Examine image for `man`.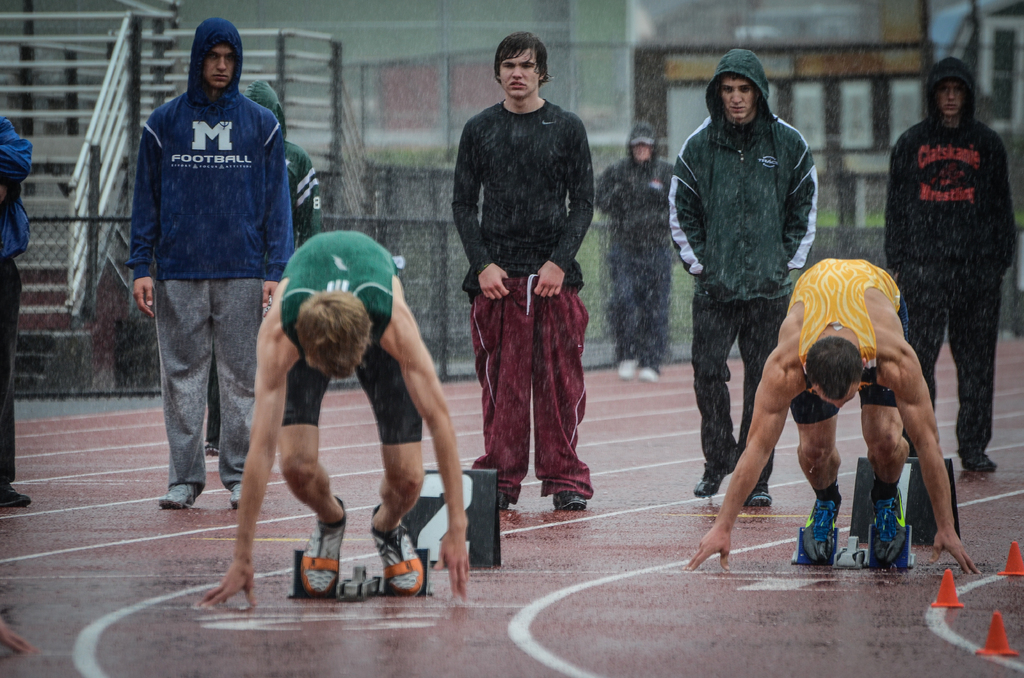
Examination result: x1=449 y1=27 x2=596 y2=517.
